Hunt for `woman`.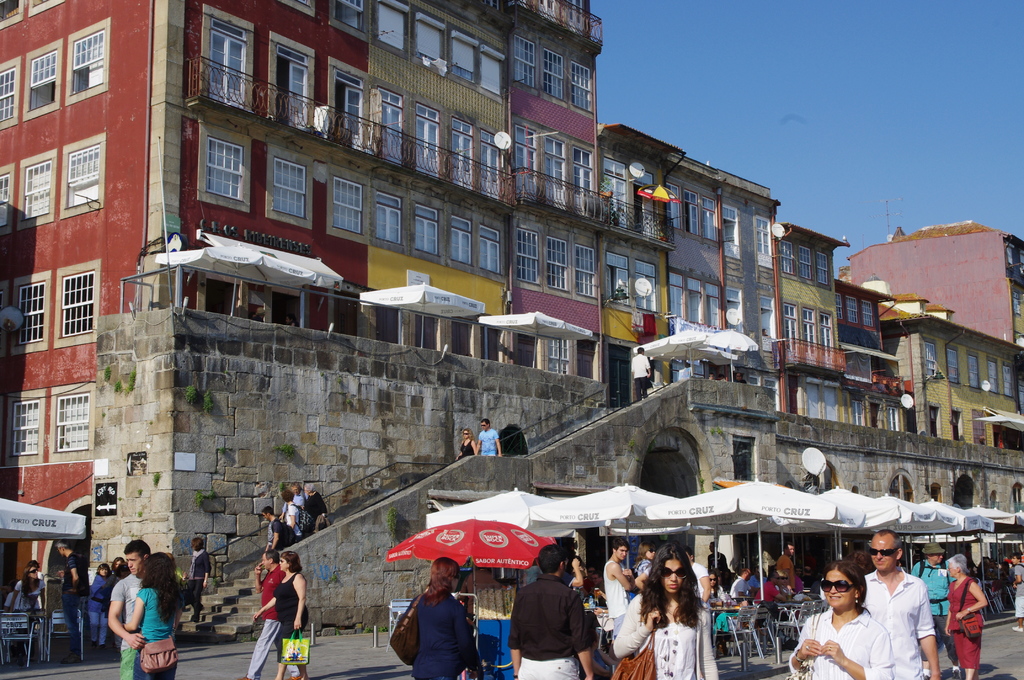
Hunted down at [122, 555, 177, 677].
